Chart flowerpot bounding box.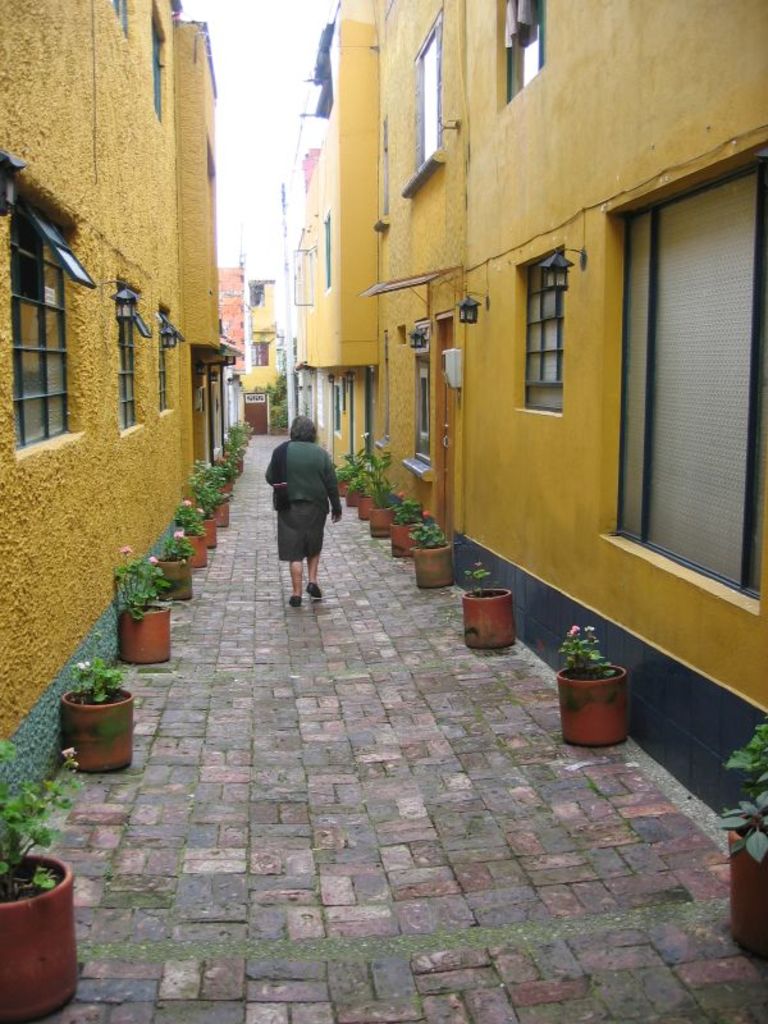
Charted: pyautogui.locateOnScreen(419, 539, 456, 585).
